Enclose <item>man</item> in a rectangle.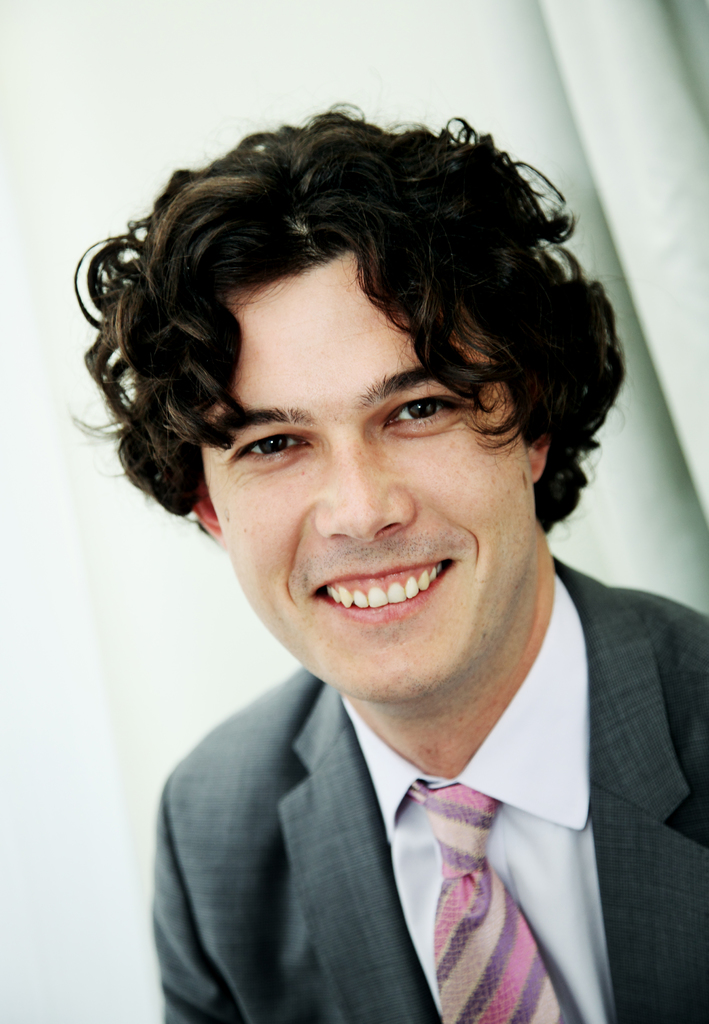
42:138:708:995.
